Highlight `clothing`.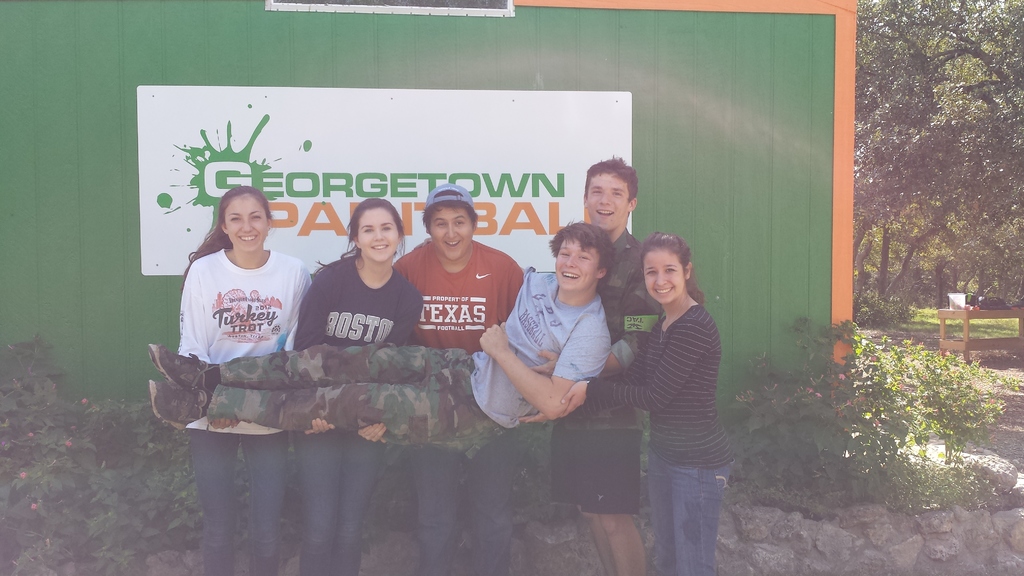
Highlighted region: (x1=412, y1=241, x2=516, y2=347).
